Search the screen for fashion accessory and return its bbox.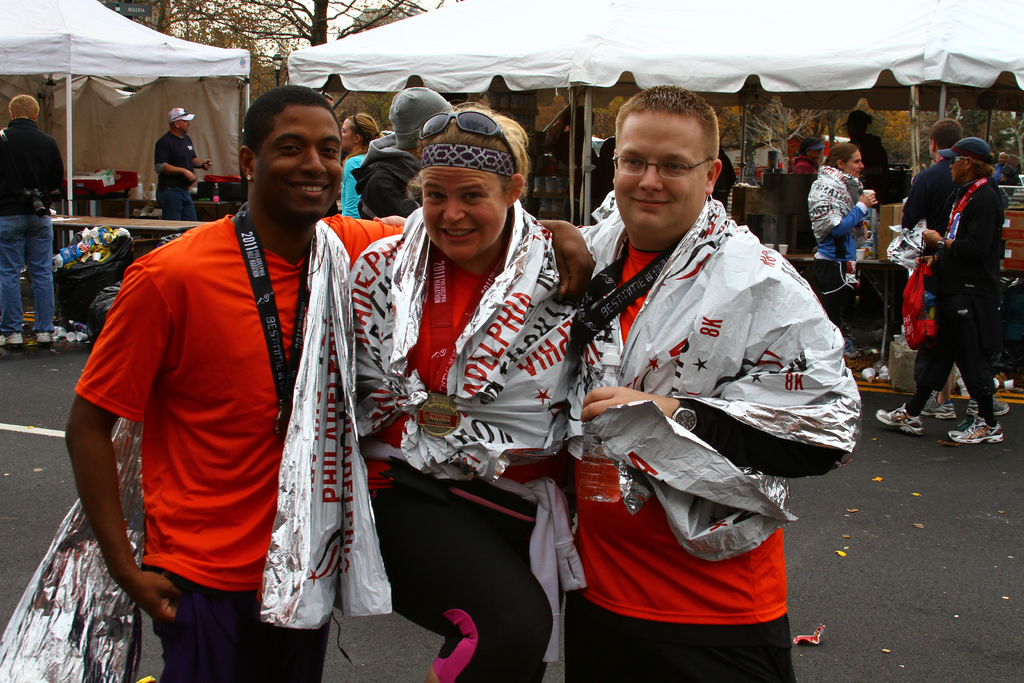
Found: [x1=375, y1=128, x2=382, y2=136].
